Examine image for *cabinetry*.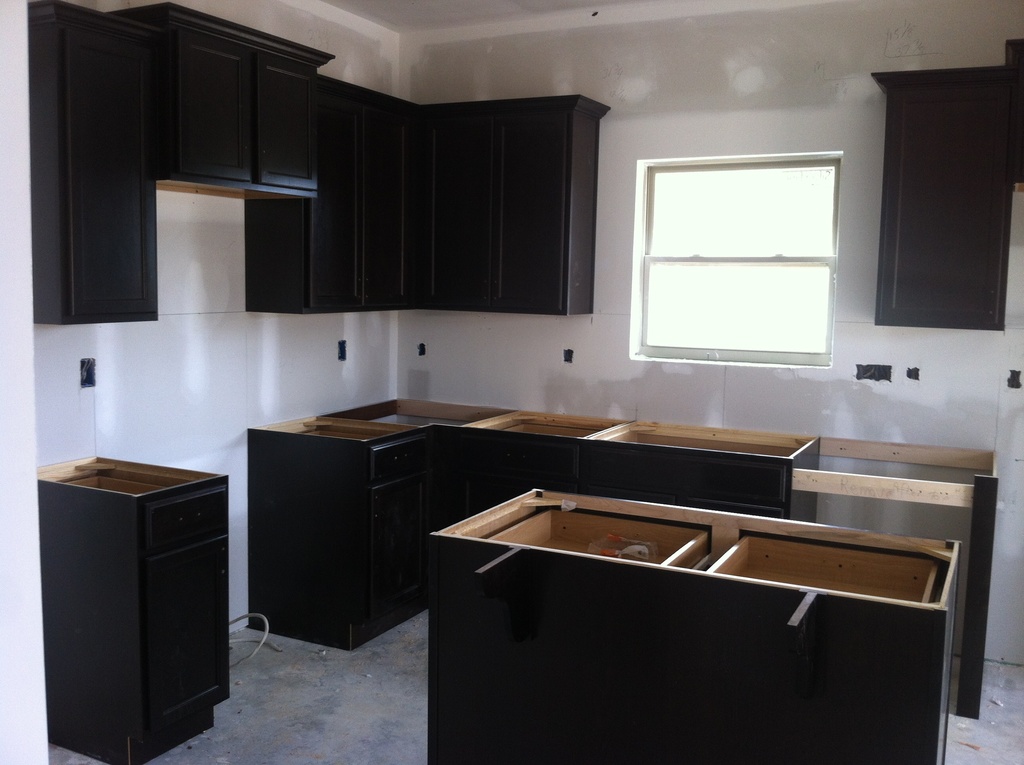
Examination result: x1=578, y1=415, x2=826, y2=529.
